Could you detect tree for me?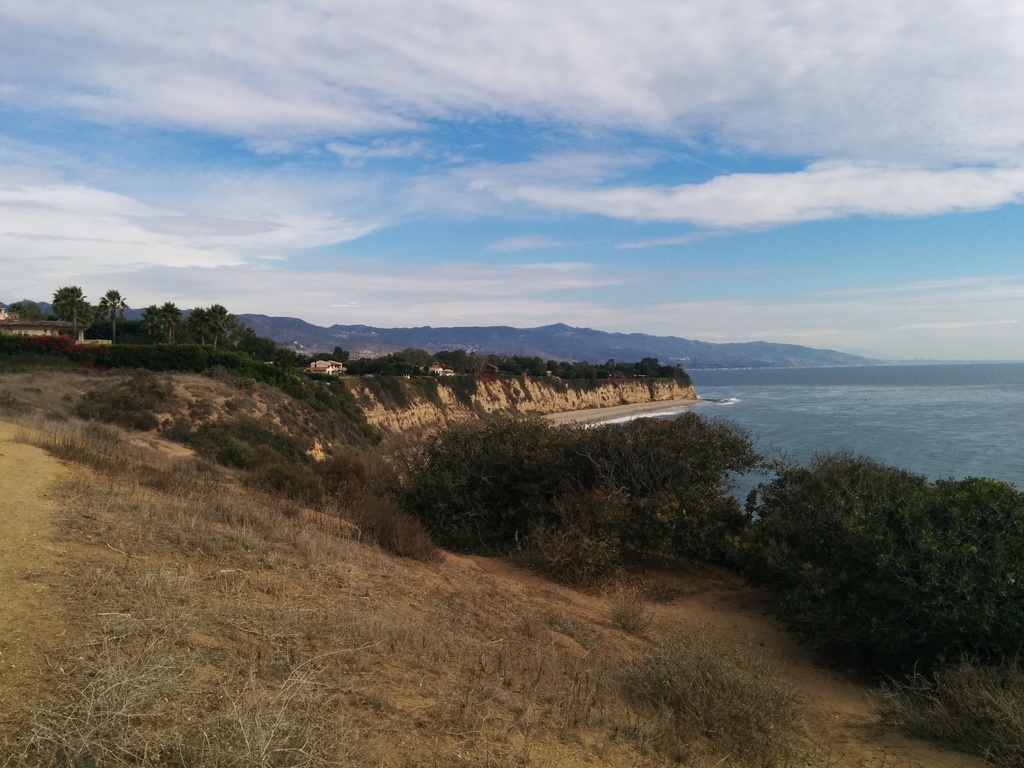
Detection result: x1=247, y1=336, x2=282, y2=361.
